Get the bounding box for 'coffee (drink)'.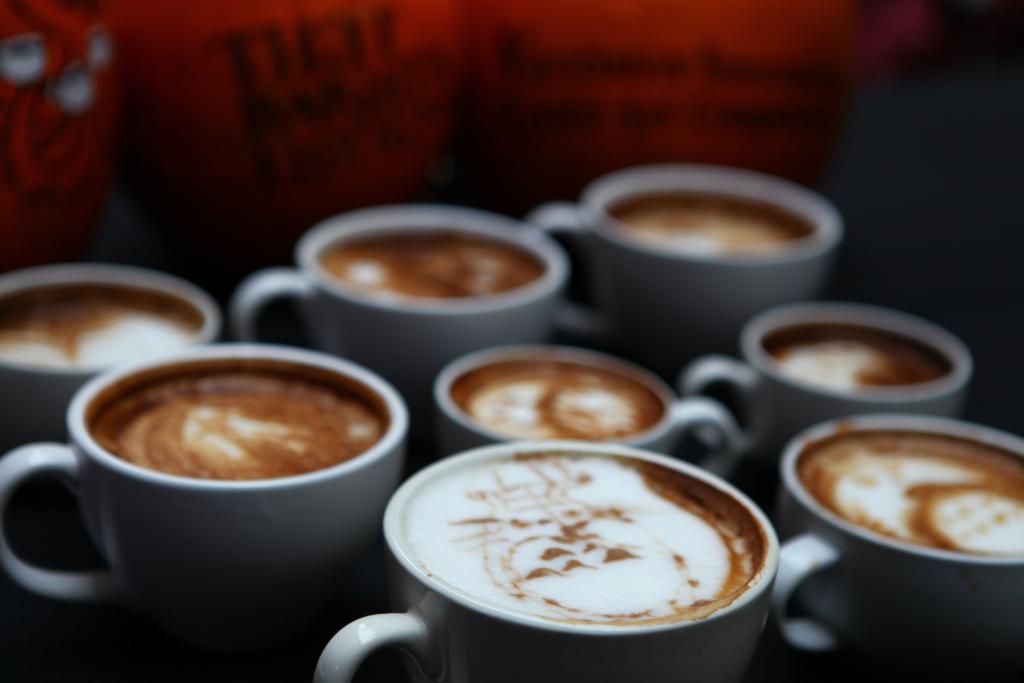
88, 365, 383, 481.
